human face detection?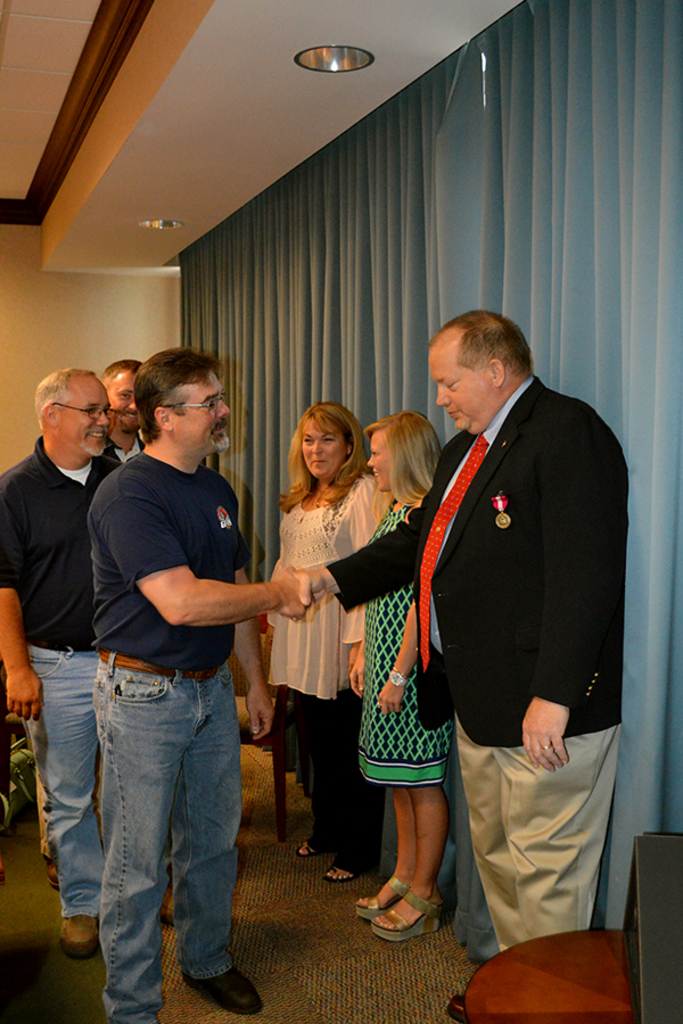
region(430, 349, 487, 435)
